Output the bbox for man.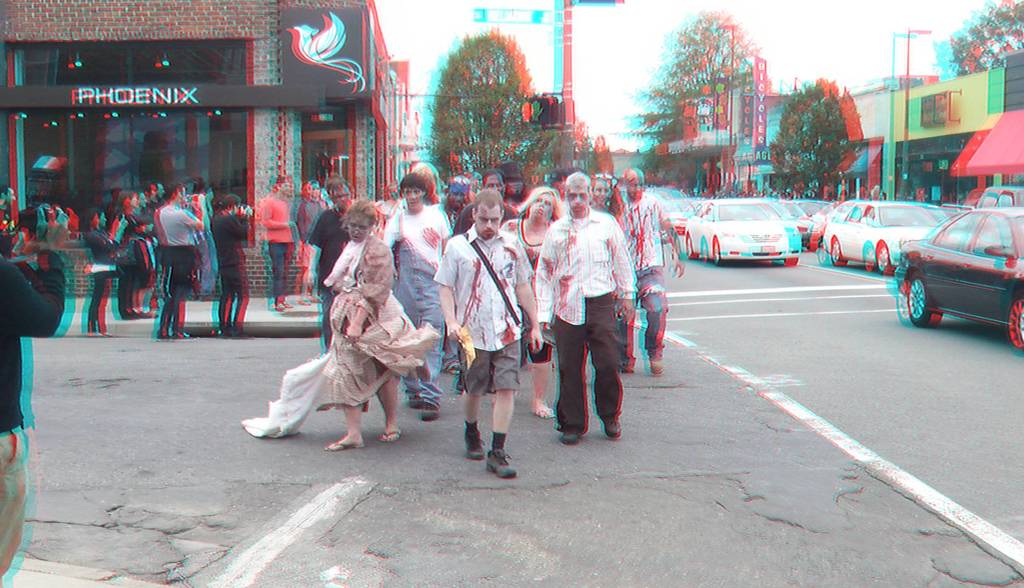
(x1=613, y1=164, x2=688, y2=374).
